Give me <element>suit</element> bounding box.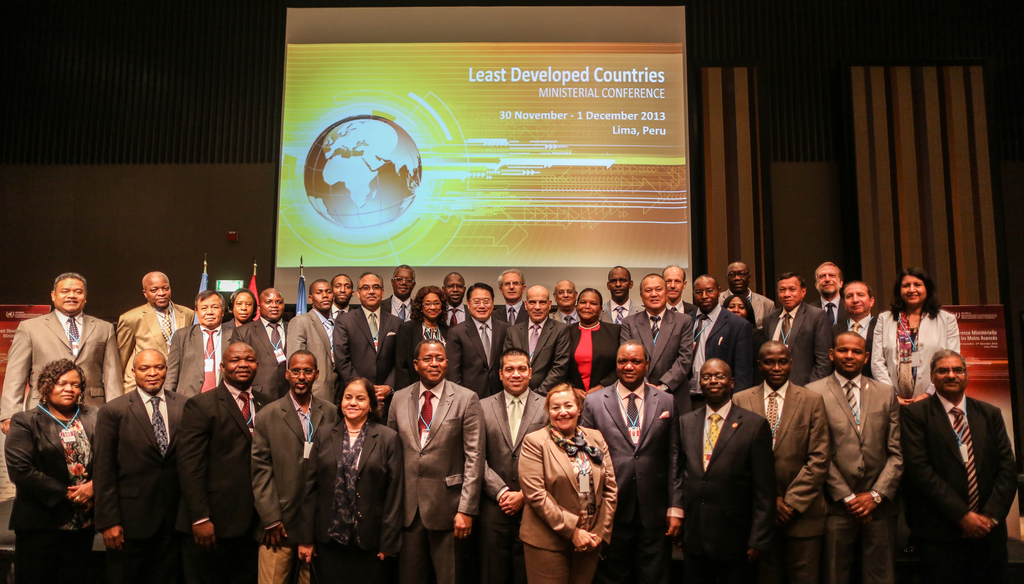
bbox=(604, 297, 640, 318).
